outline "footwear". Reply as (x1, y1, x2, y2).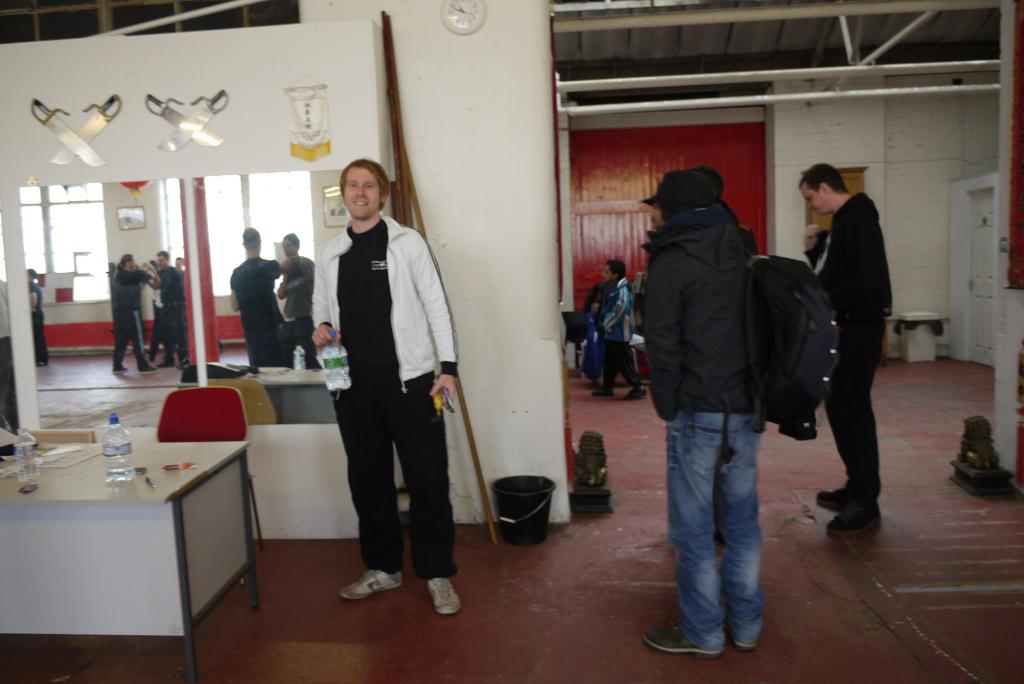
(827, 513, 870, 539).
